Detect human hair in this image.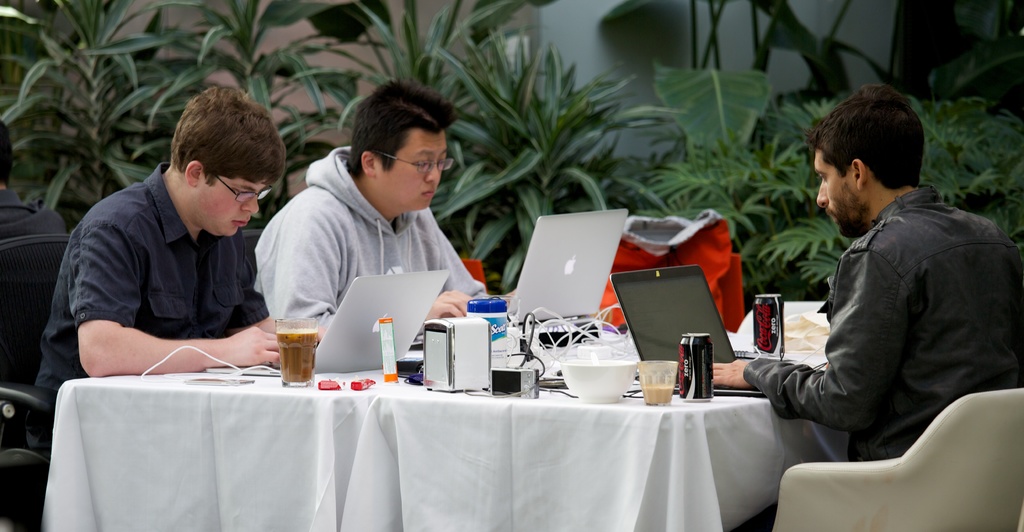
Detection: {"left": 170, "top": 86, "right": 285, "bottom": 187}.
